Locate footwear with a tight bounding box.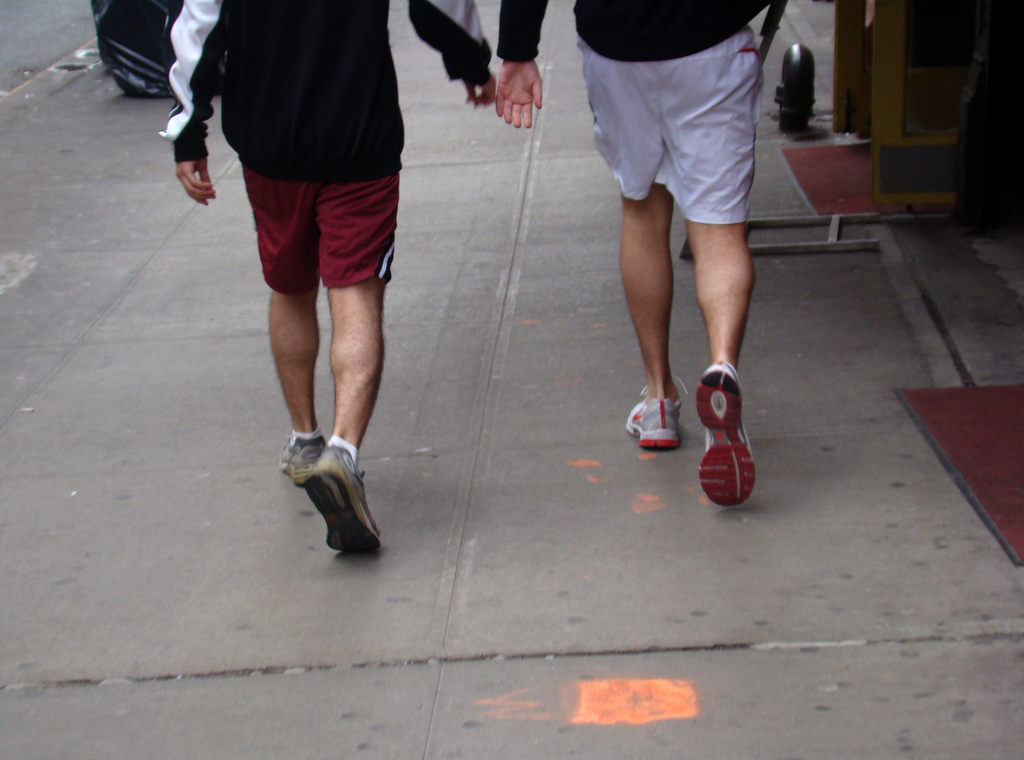
select_region(697, 361, 757, 508).
